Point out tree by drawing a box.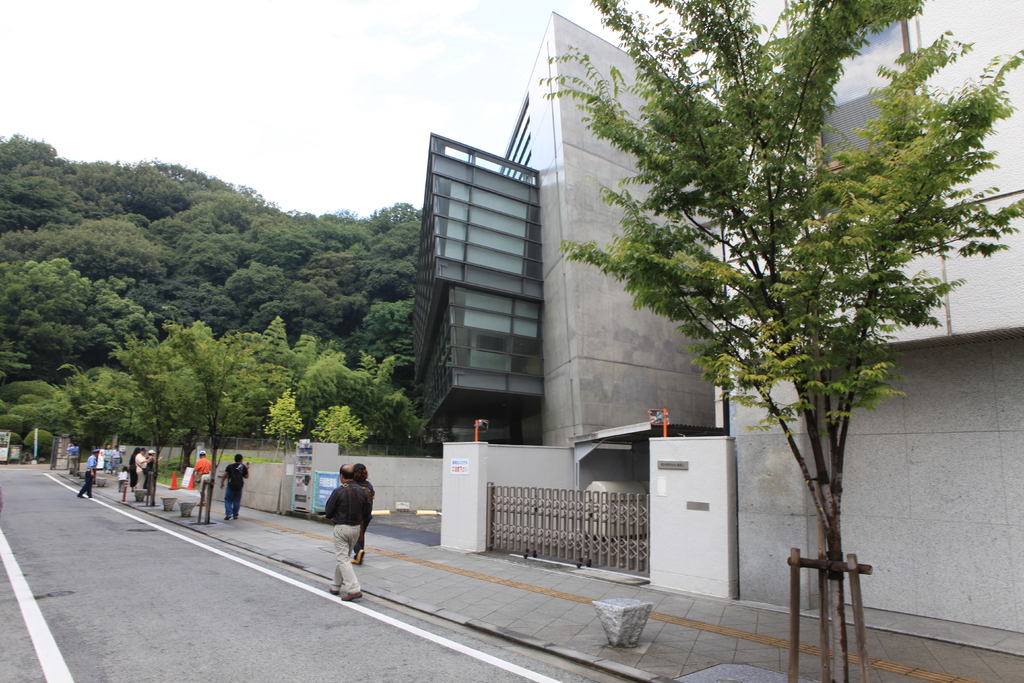
l=605, t=25, r=956, b=652.
